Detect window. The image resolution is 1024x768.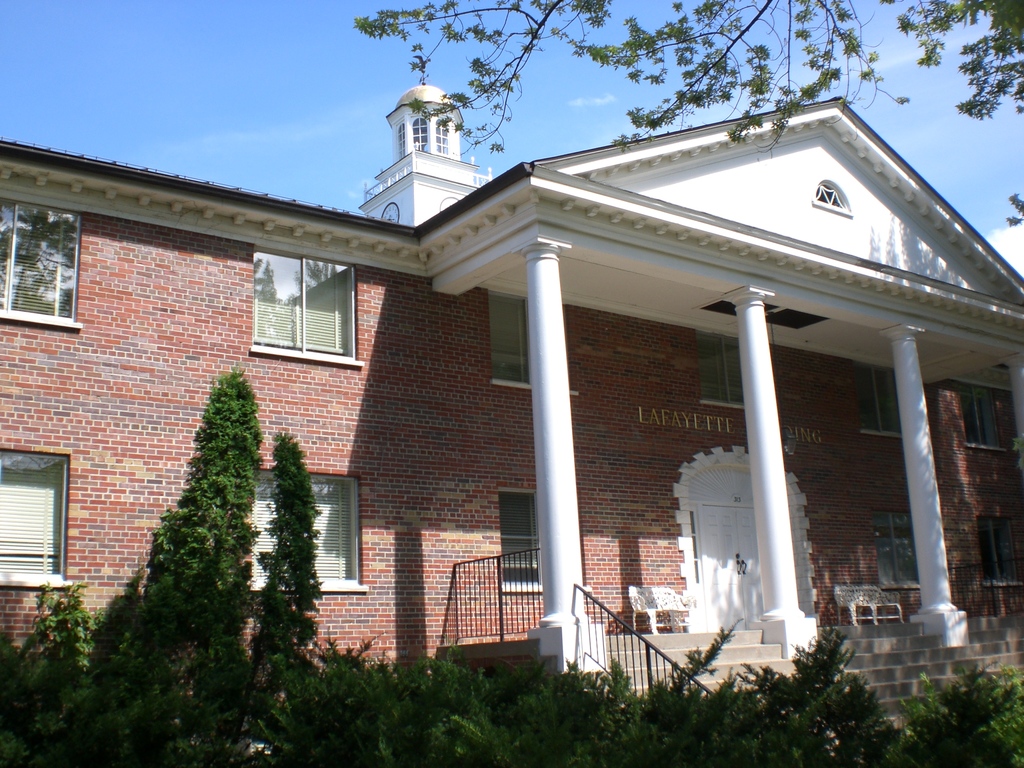
x1=250 y1=261 x2=360 y2=368.
